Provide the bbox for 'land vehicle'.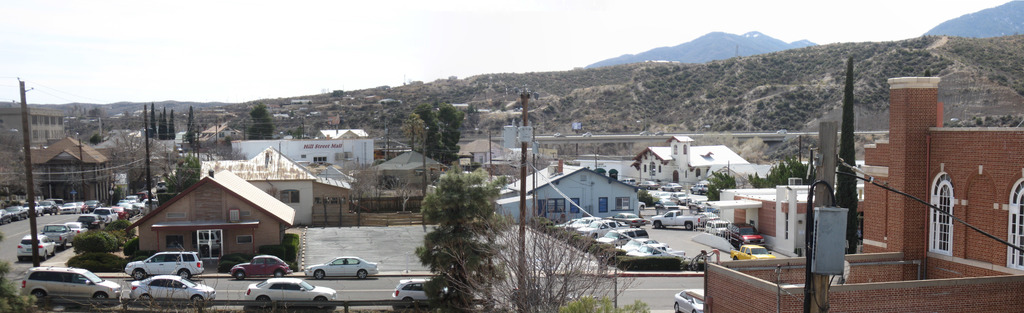
(x1=730, y1=243, x2=777, y2=262).
